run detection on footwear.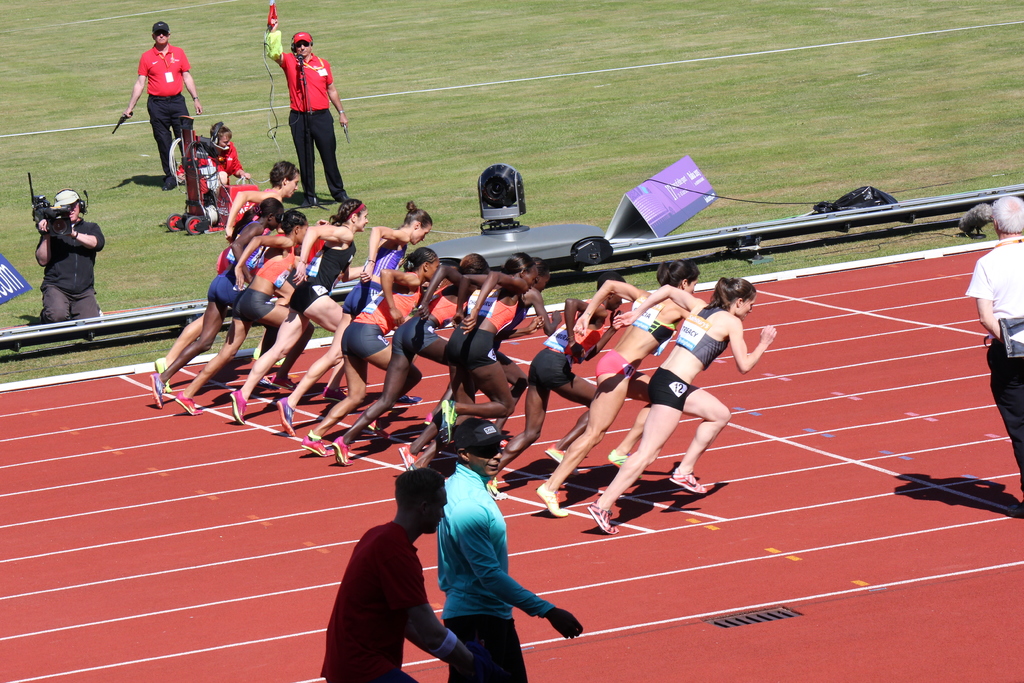
Result: locate(302, 431, 328, 457).
